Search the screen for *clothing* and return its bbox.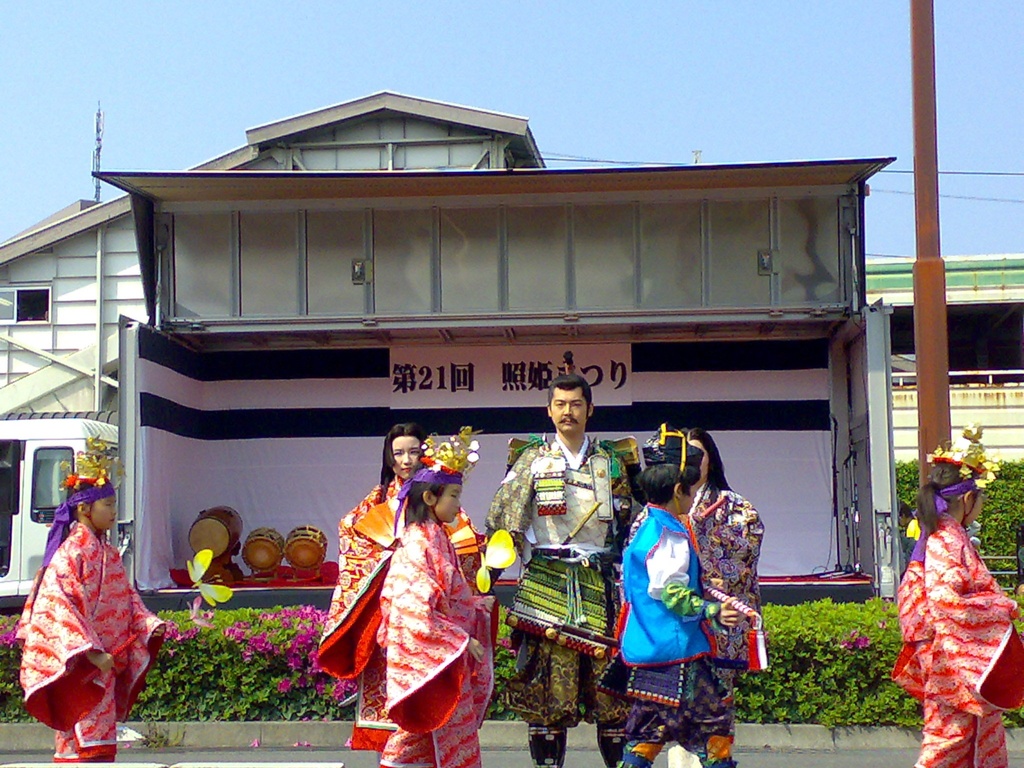
Found: <box>893,525,1023,767</box>.
